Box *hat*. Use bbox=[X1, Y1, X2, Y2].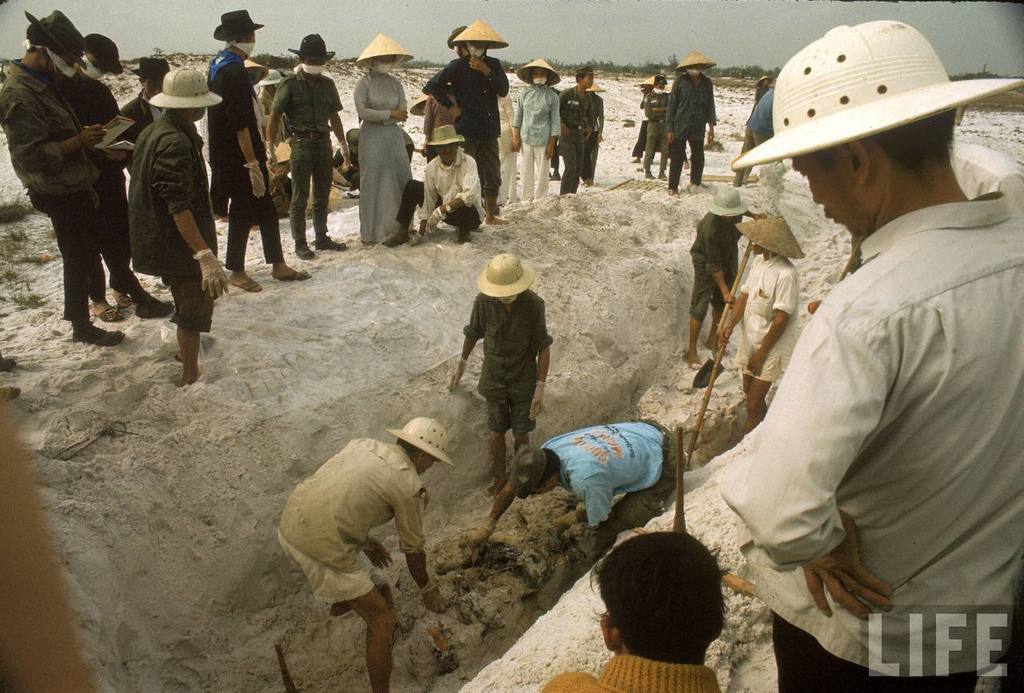
bbox=[146, 68, 221, 111].
